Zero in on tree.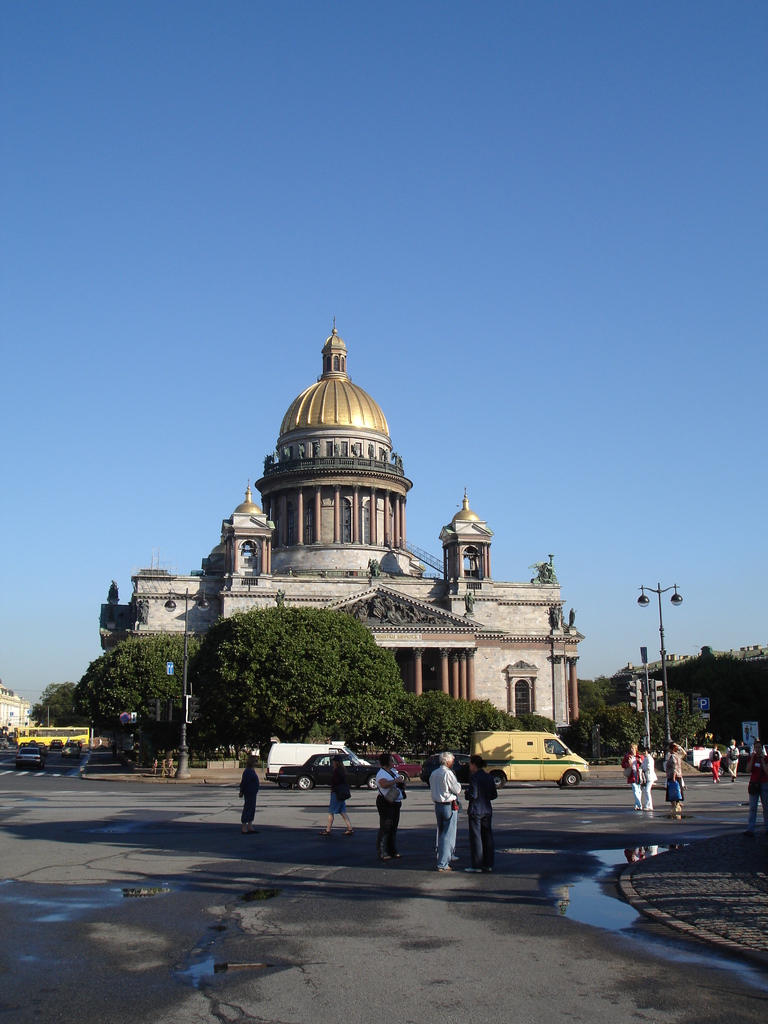
Zeroed in: [27, 680, 90, 729].
